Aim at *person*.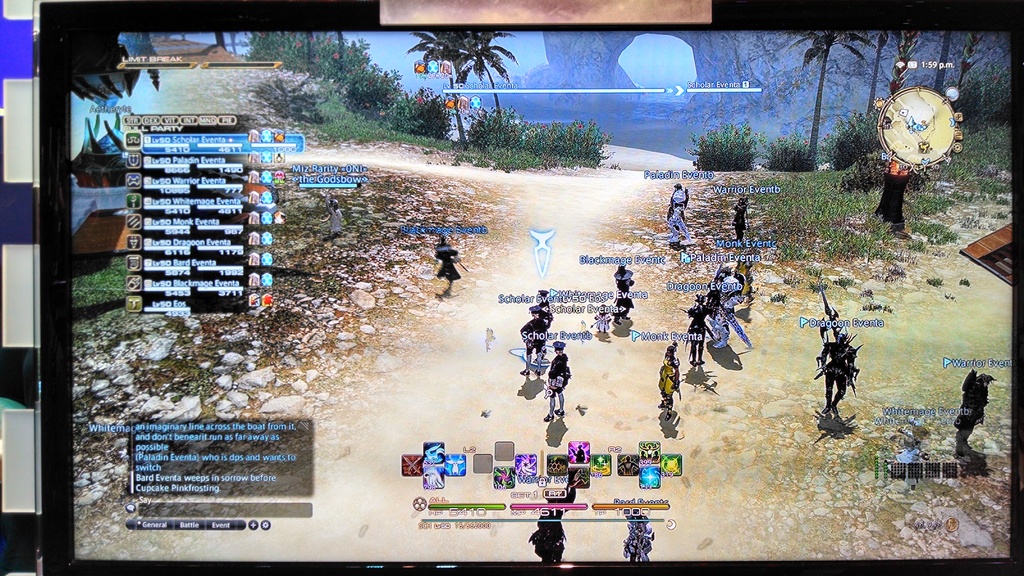
Aimed at [x1=436, y1=236, x2=464, y2=292].
